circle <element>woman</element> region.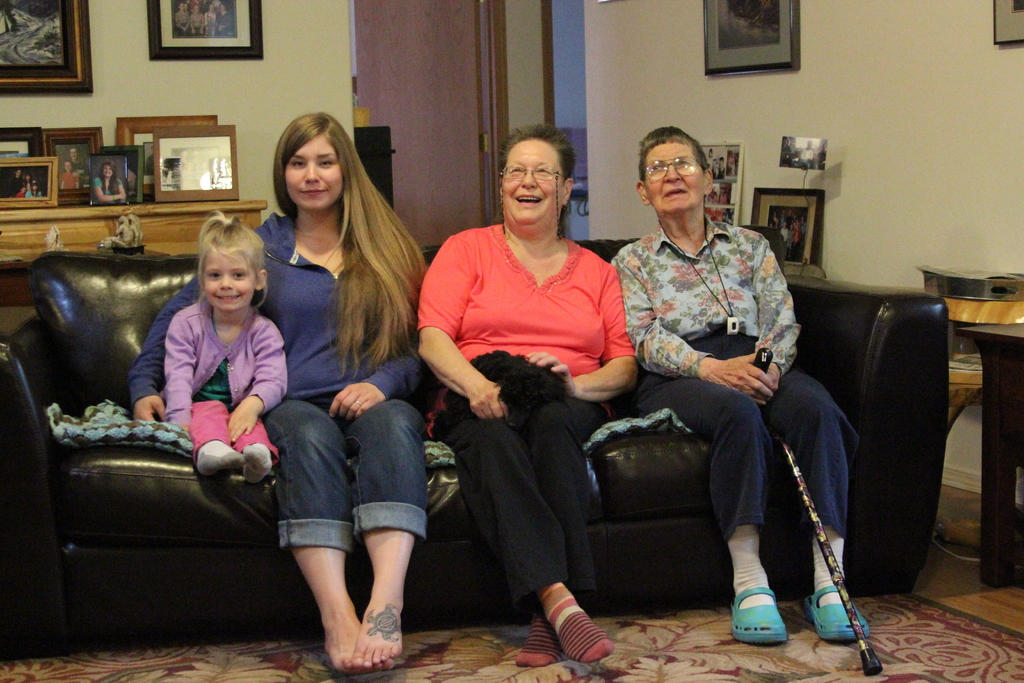
Region: bbox(125, 104, 426, 677).
